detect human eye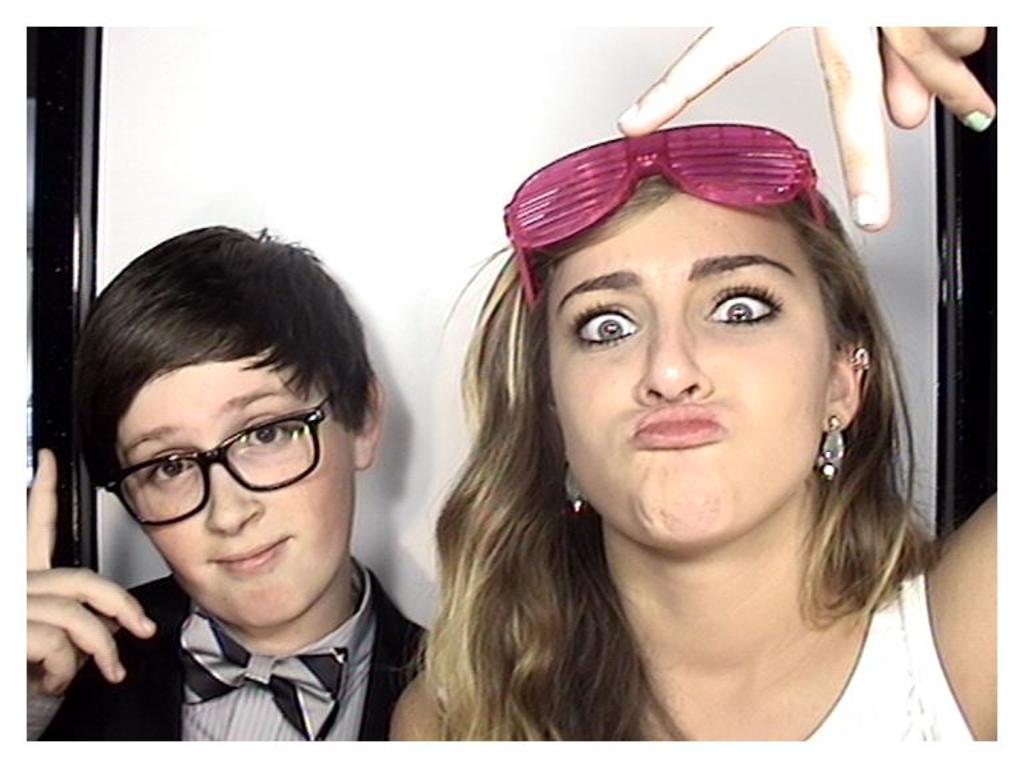
[x1=141, y1=456, x2=195, y2=491]
